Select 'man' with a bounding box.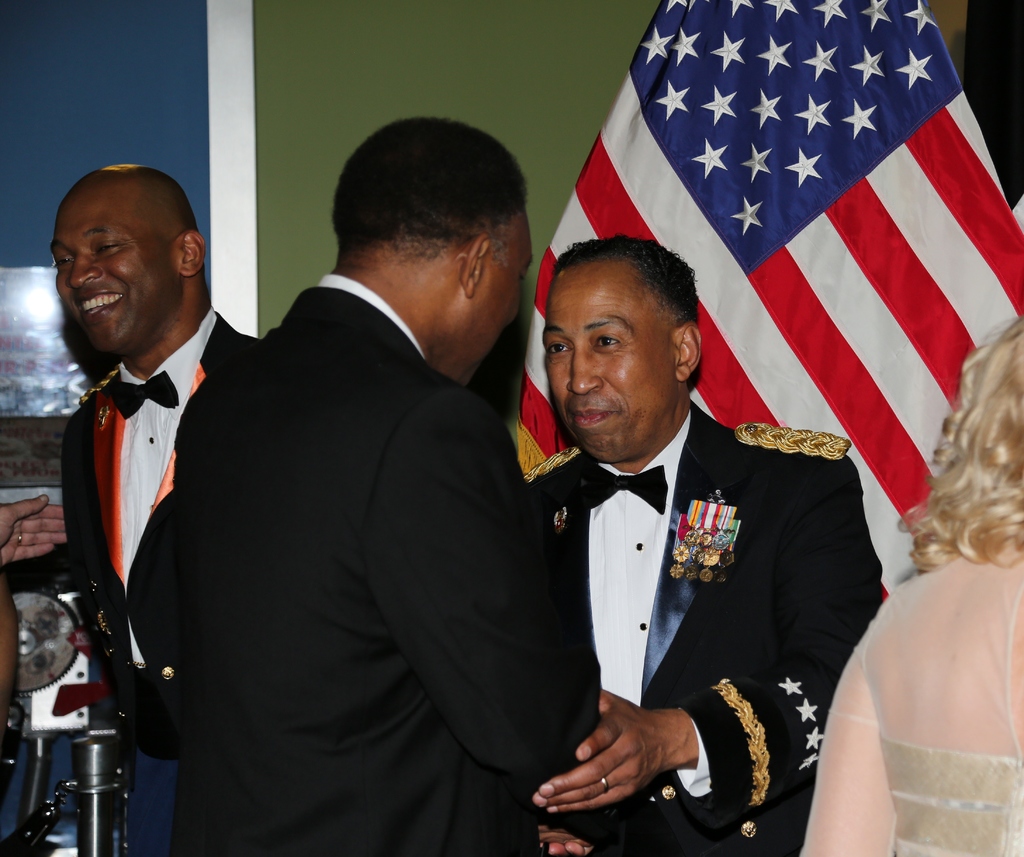
box=[173, 111, 681, 853].
